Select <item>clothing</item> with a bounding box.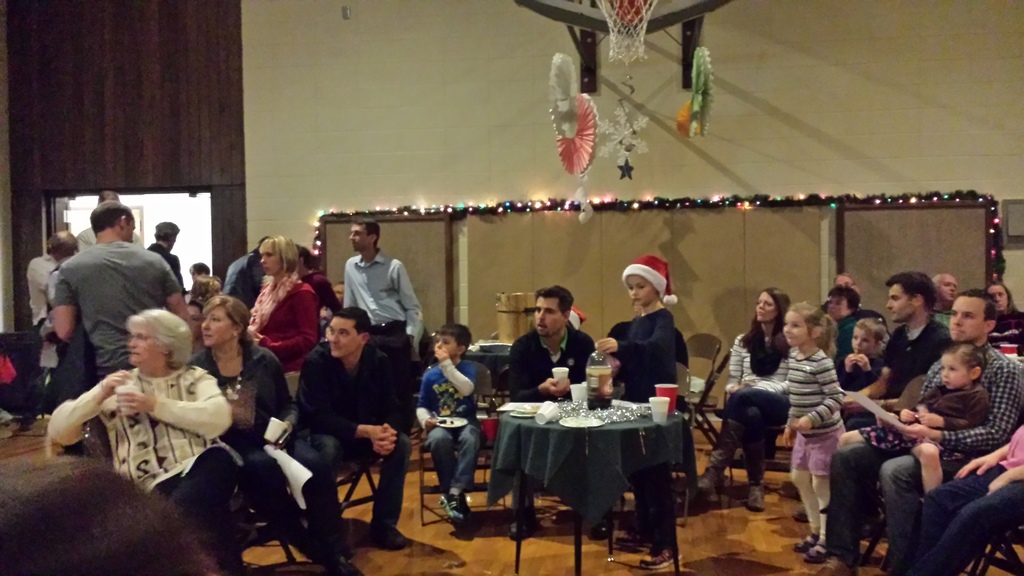
box=[26, 246, 63, 331].
